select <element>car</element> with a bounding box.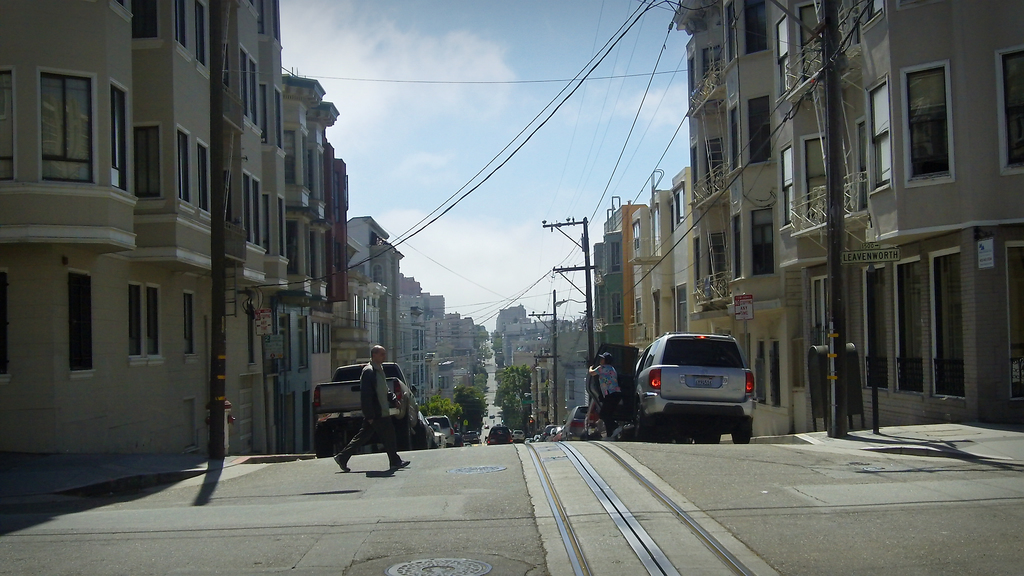
locate(566, 403, 586, 434).
